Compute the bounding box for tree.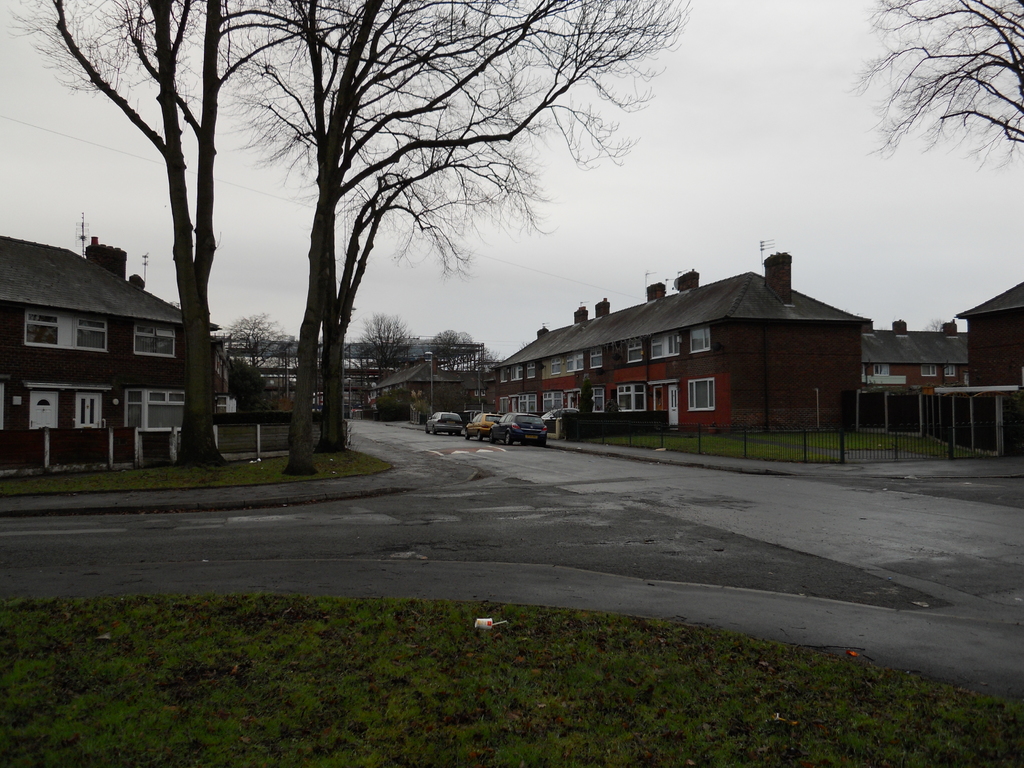
box(431, 329, 497, 374).
